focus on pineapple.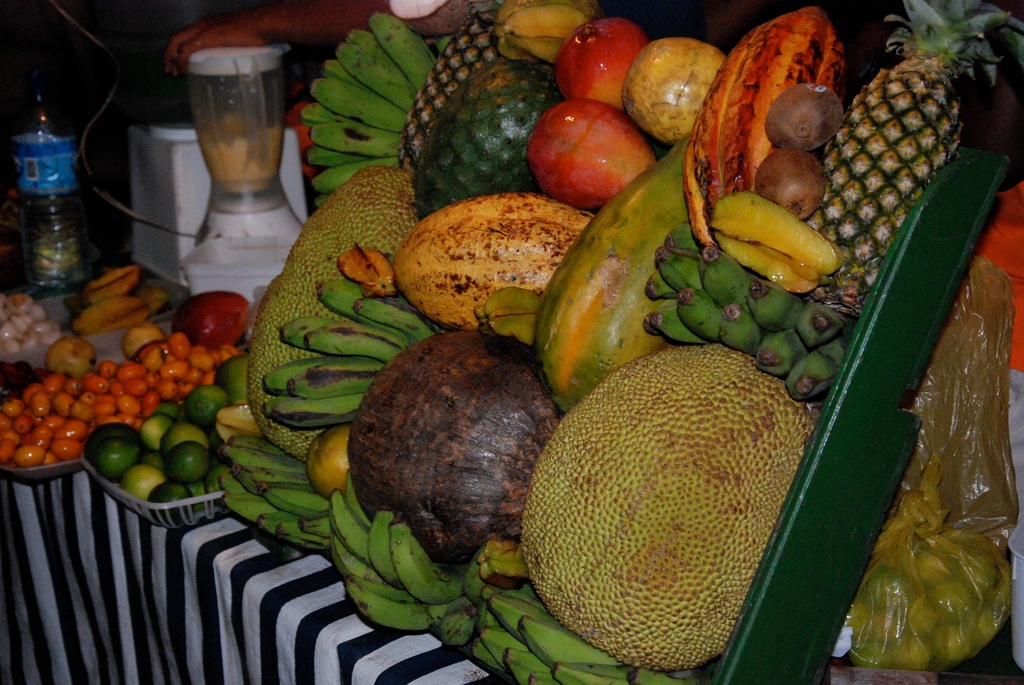
Focused at 828 0 1023 279.
